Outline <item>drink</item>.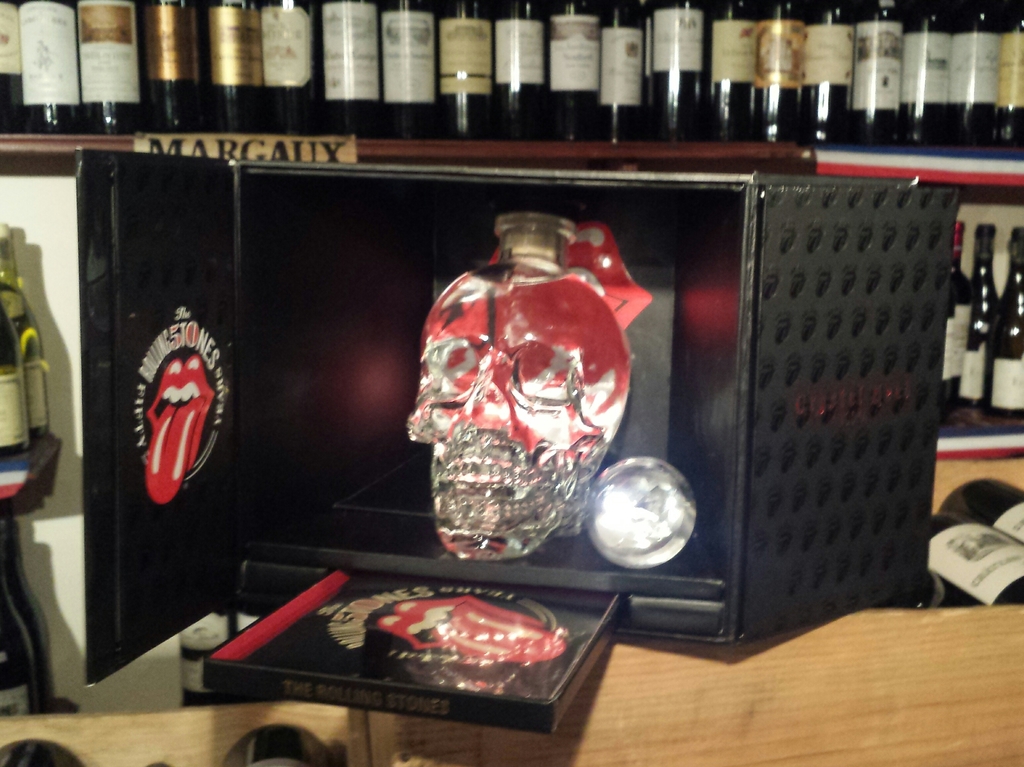
Outline: locate(20, 0, 72, 131).
